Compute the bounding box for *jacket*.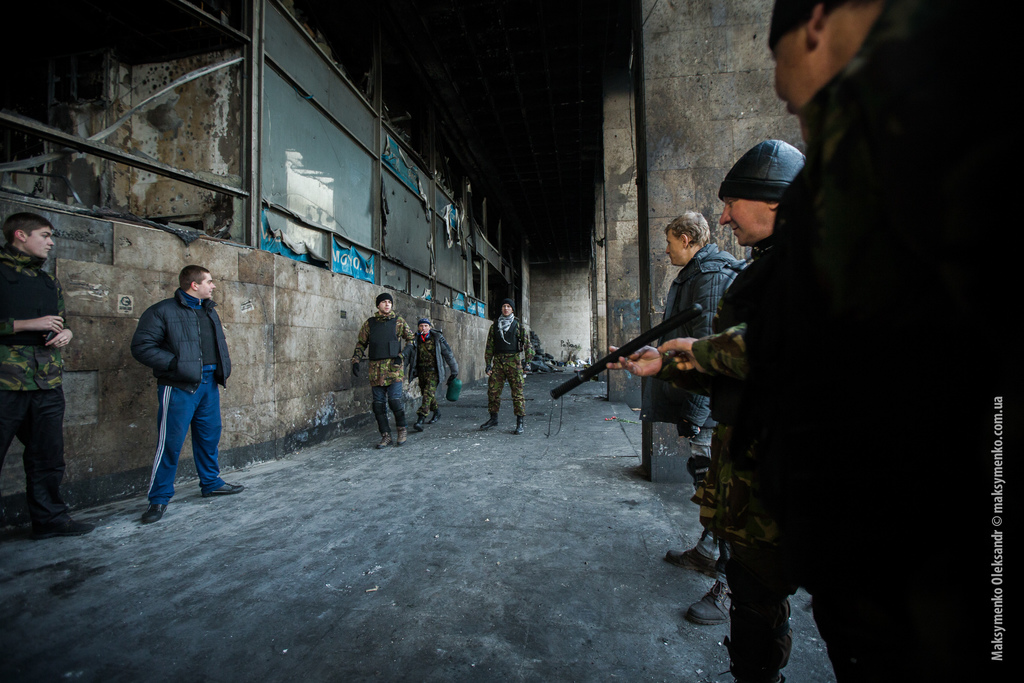
132 281 224 416.
